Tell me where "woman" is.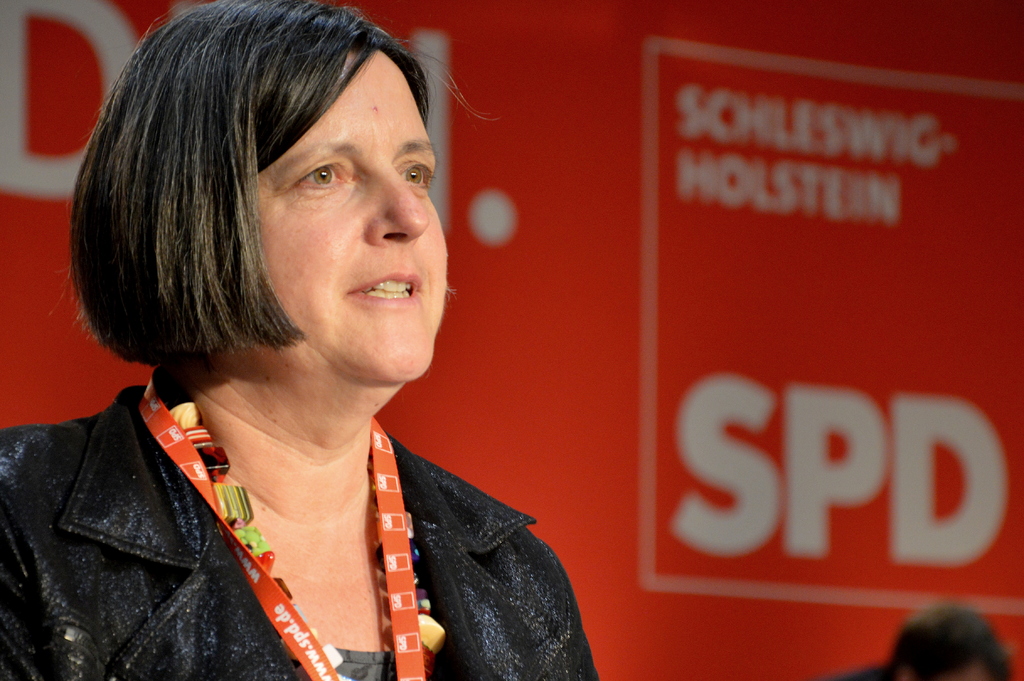
"woman" is at bbox=(29, 10, 616, 672).
